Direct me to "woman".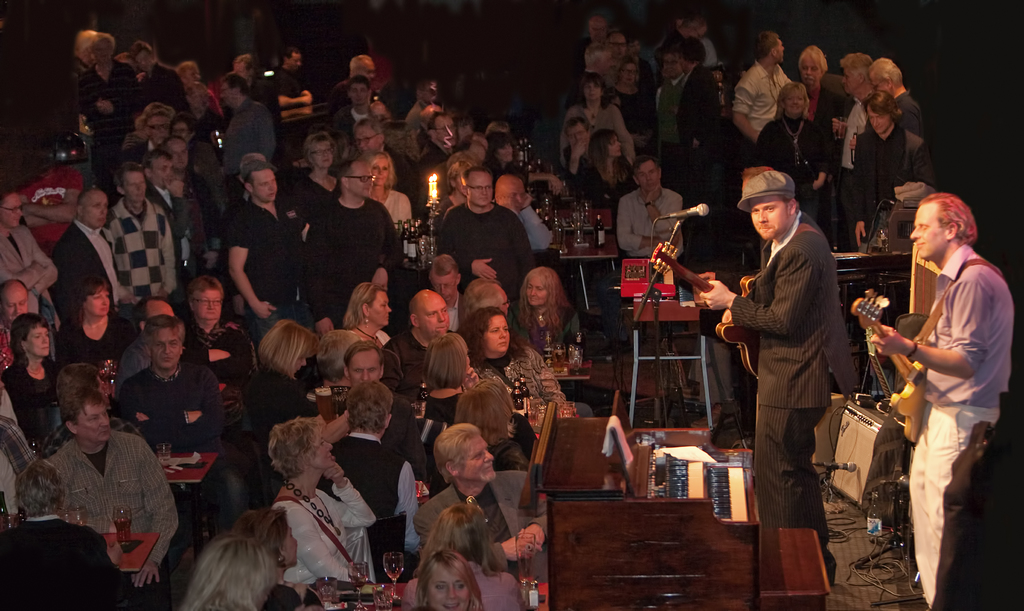
Direction: Rect(492, 128, 561, 194).
